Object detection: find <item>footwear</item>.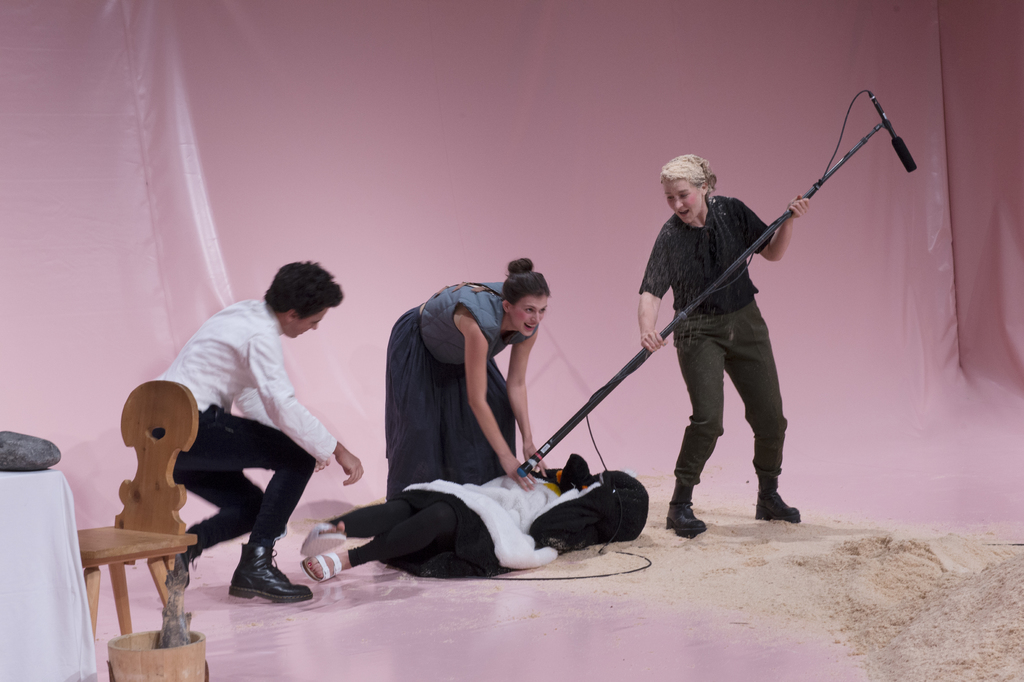
rect(171, 505, 213, 591).
